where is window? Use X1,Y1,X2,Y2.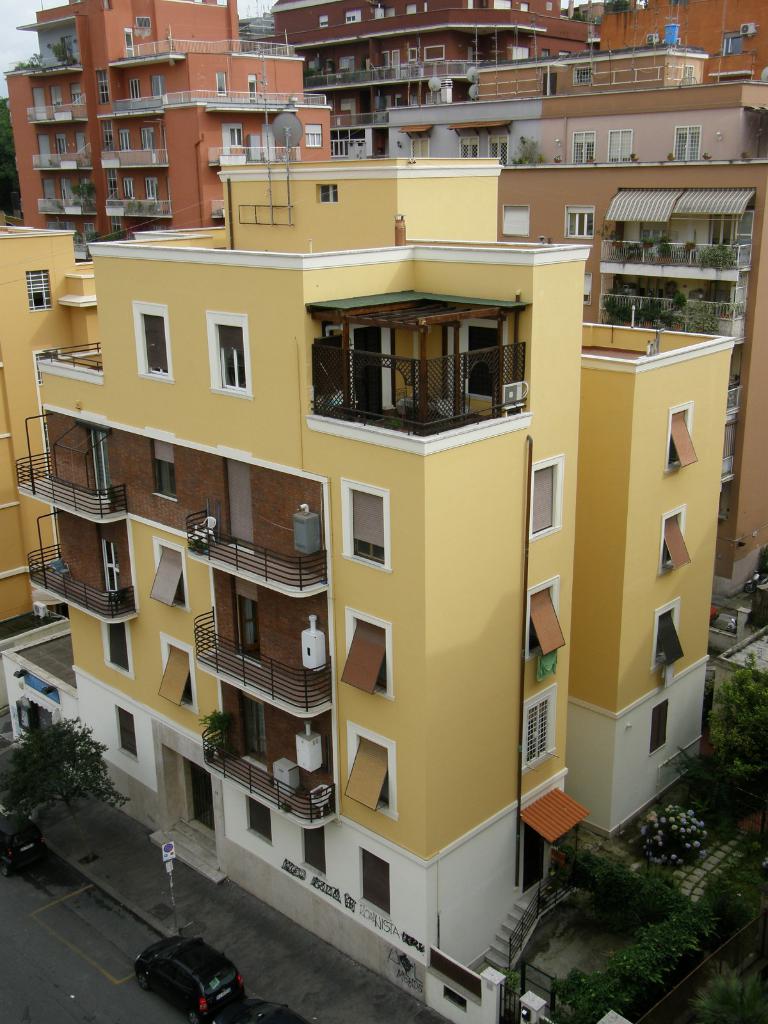
728,29,751,60.
